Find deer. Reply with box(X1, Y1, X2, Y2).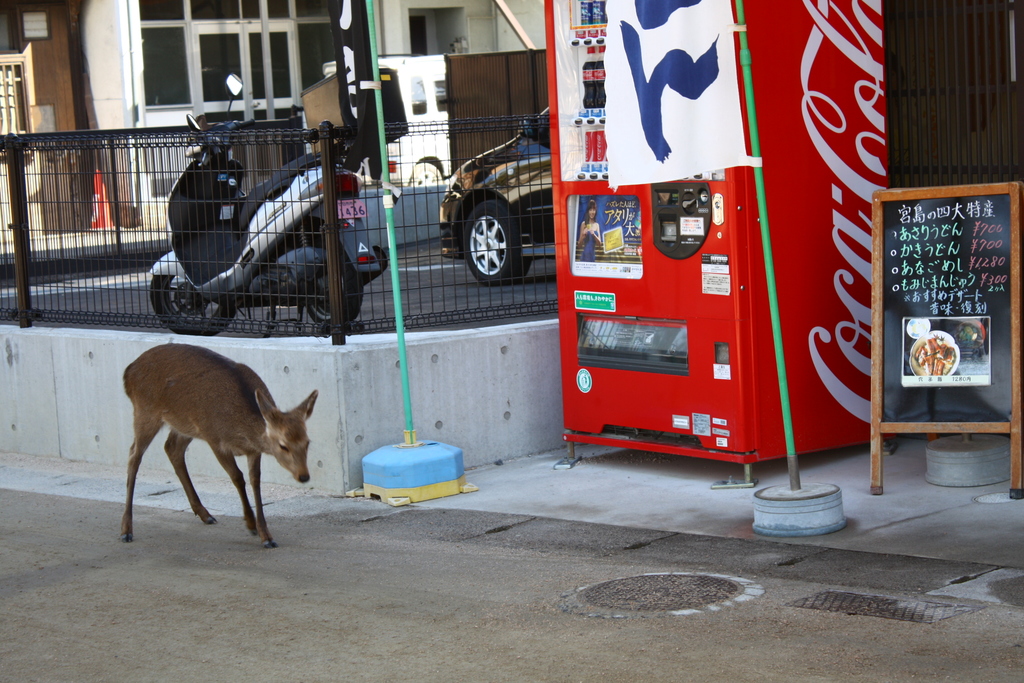
box(124, 343, 319, 548).
